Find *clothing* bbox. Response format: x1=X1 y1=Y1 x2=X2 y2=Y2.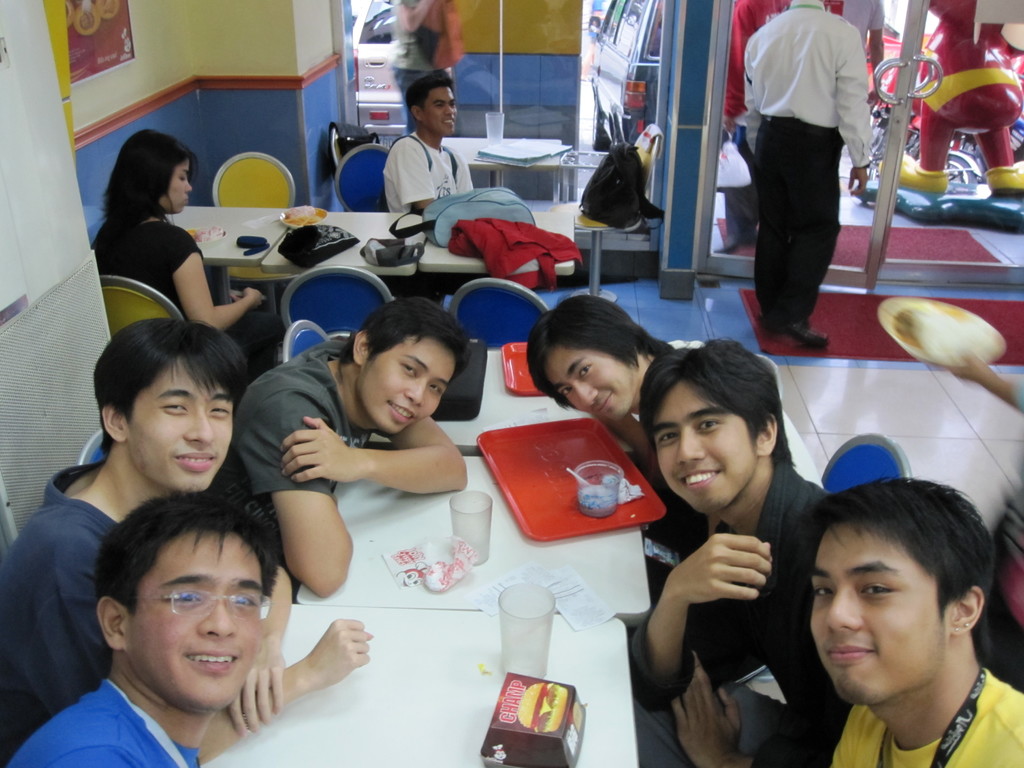
x1=826 y1=678 x2=1023 y2=767.
